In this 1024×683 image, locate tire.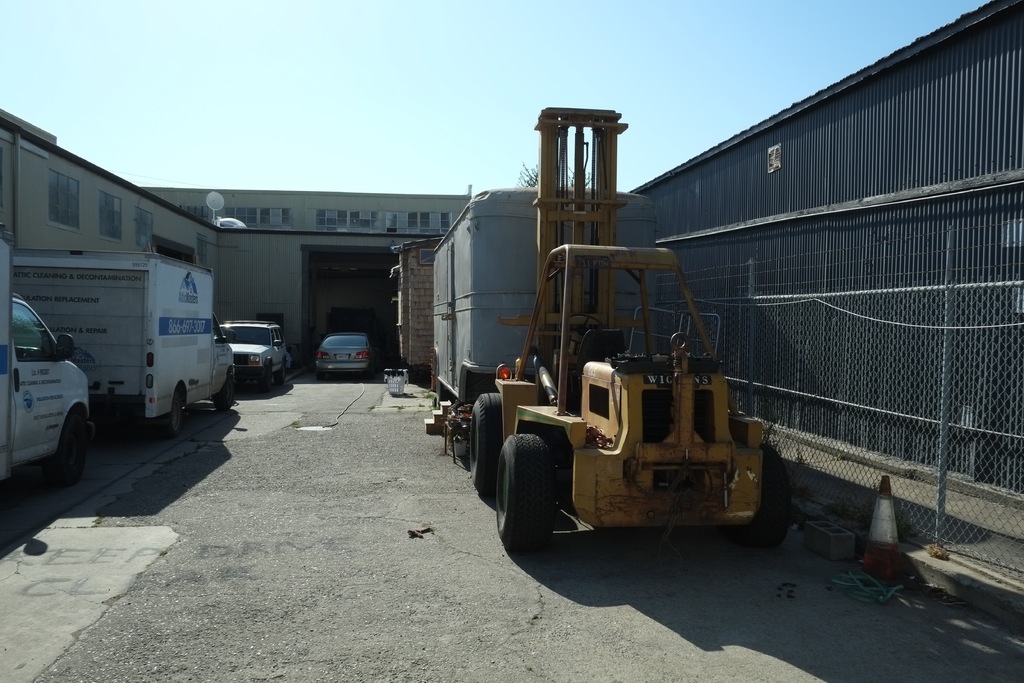
Bounding box: l=500, t=431, r=561, b=568.
